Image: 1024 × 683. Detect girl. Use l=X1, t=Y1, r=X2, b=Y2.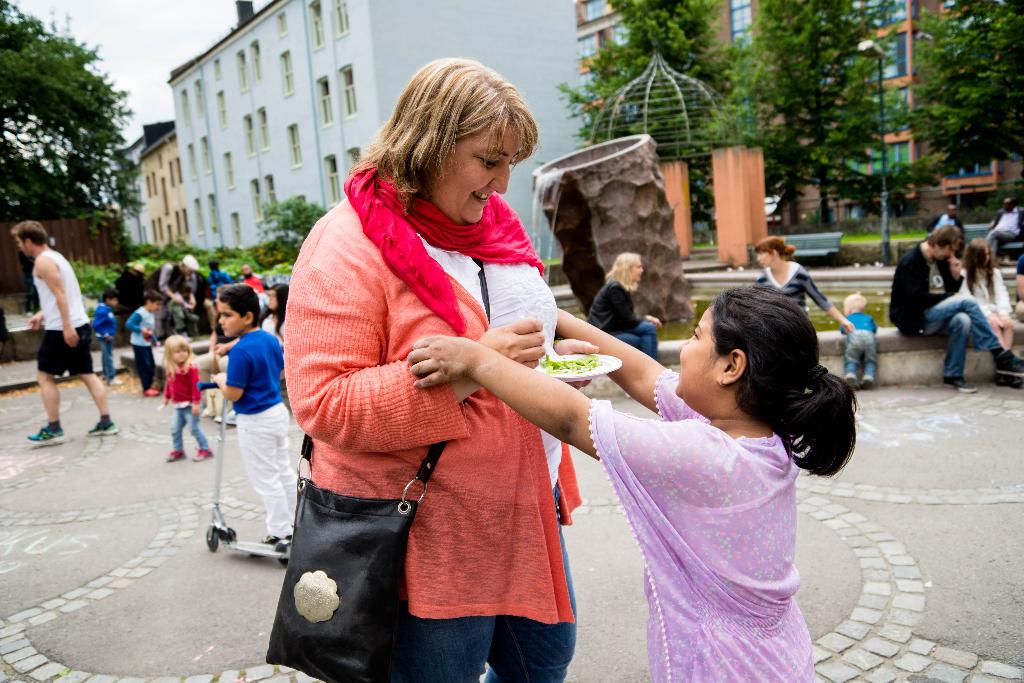
l=957, t=233, r=1012, b=356.
